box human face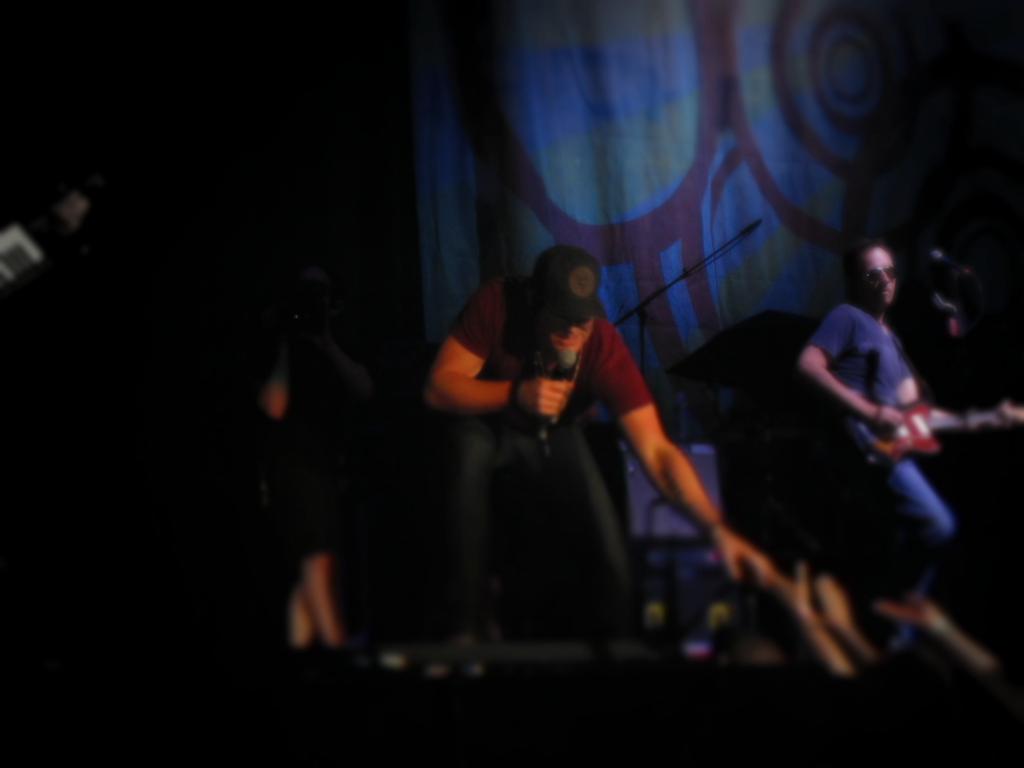
crop(859, 244, 895, 303)
